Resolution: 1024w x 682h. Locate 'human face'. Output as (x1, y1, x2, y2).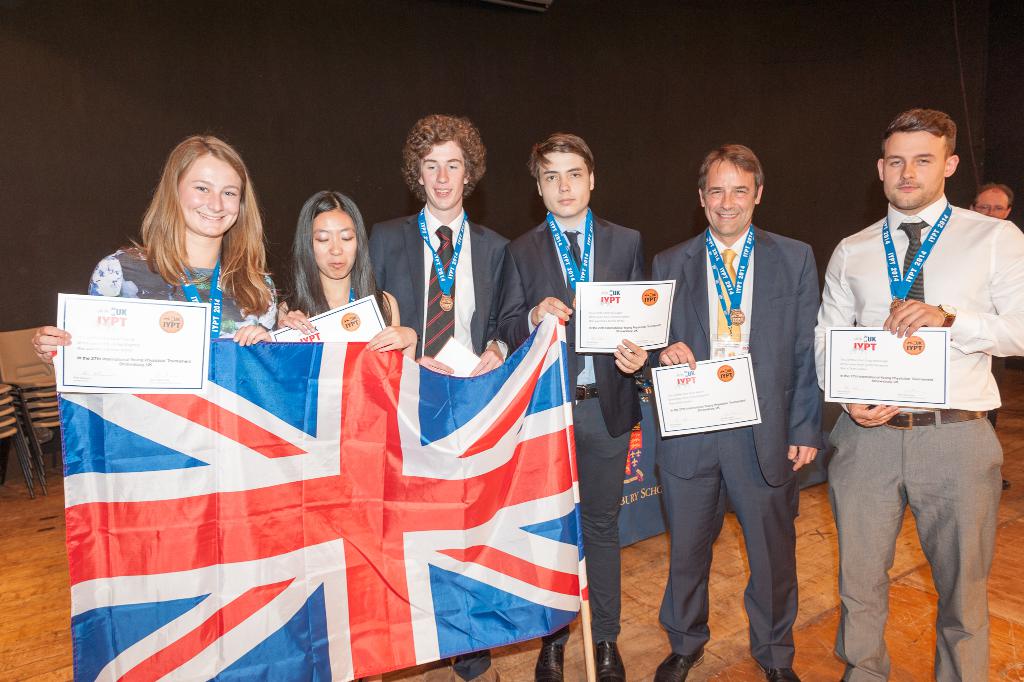
(310, 208, 362, 279).
